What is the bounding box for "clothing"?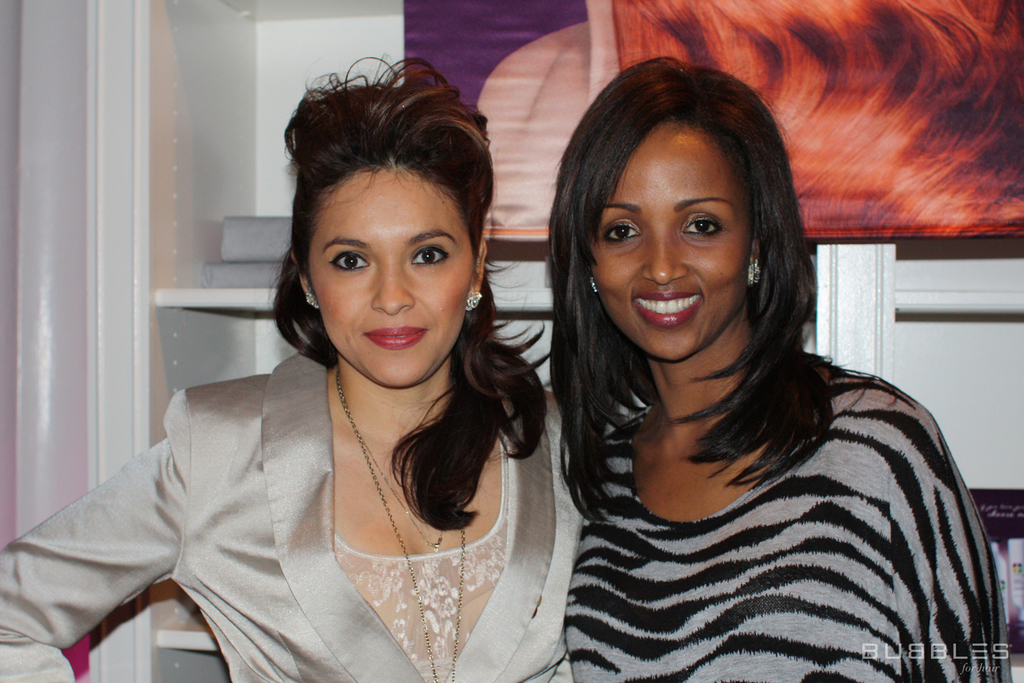
detection(475, 292, 1021, 675).
